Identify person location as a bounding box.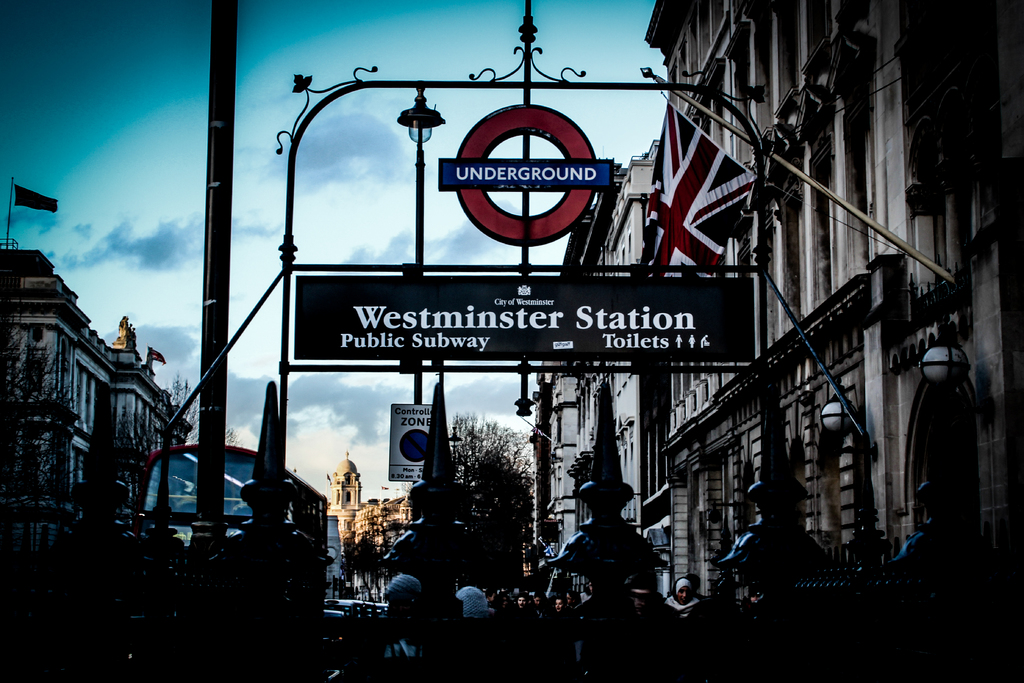
(left=451, top=581, right=497, bottom=652).
